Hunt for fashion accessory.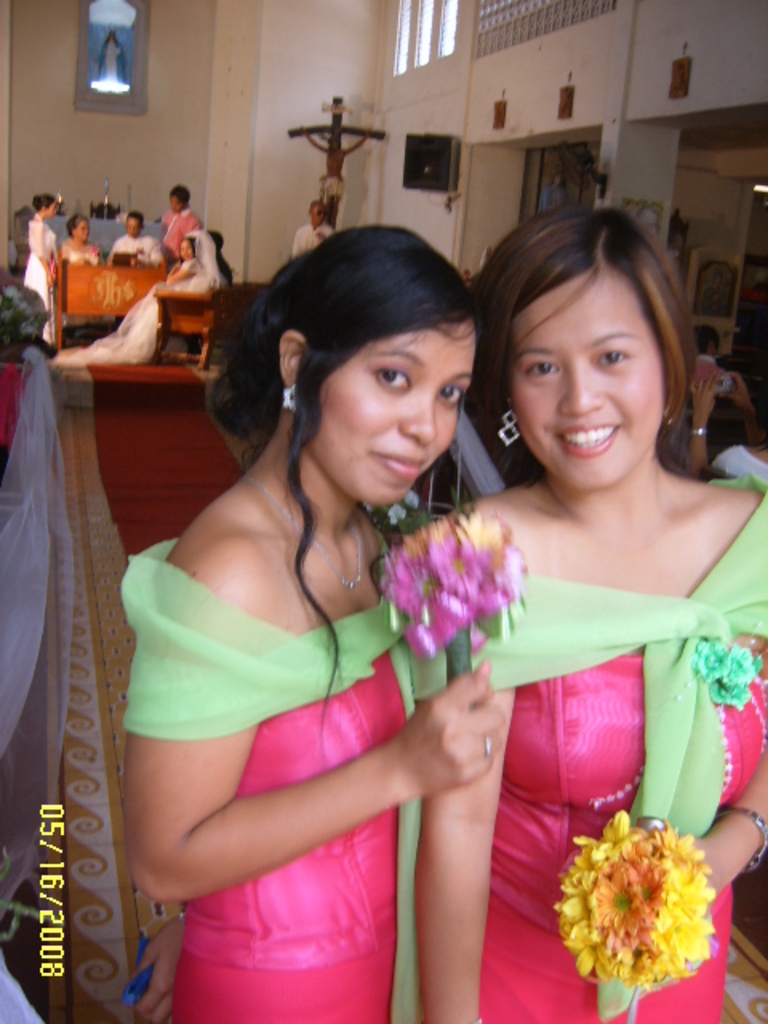
Hunted down at 482, 733, 490, 762.
